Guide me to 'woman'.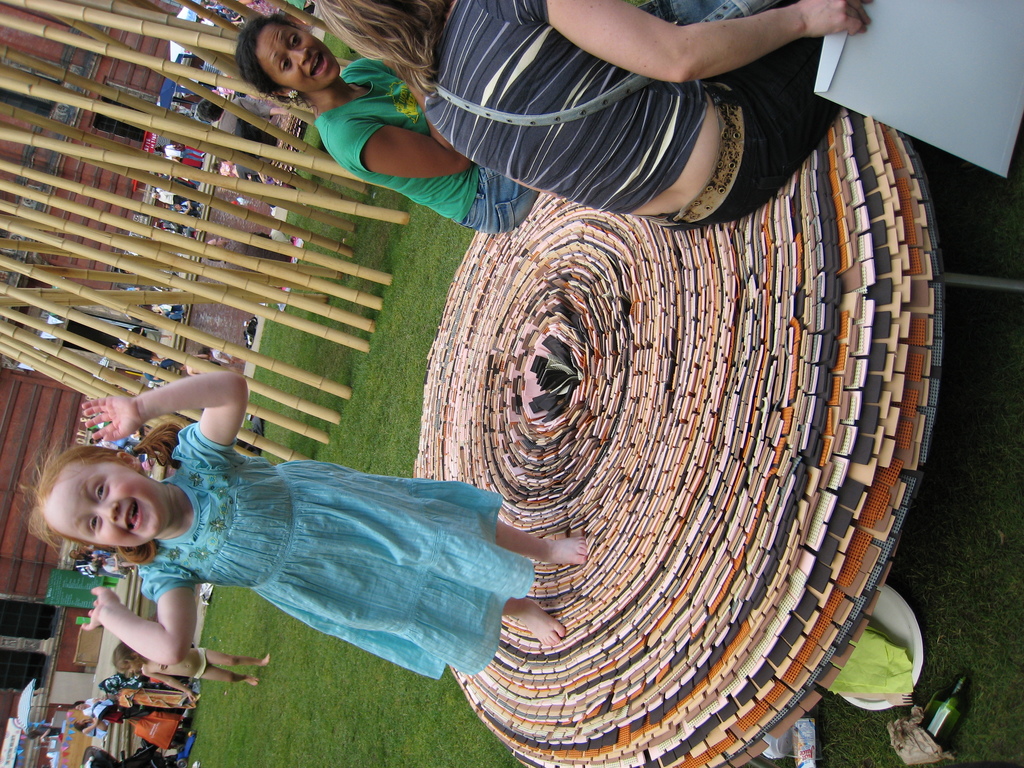
Guidance: l=234, t=8, r=545, b=236.
